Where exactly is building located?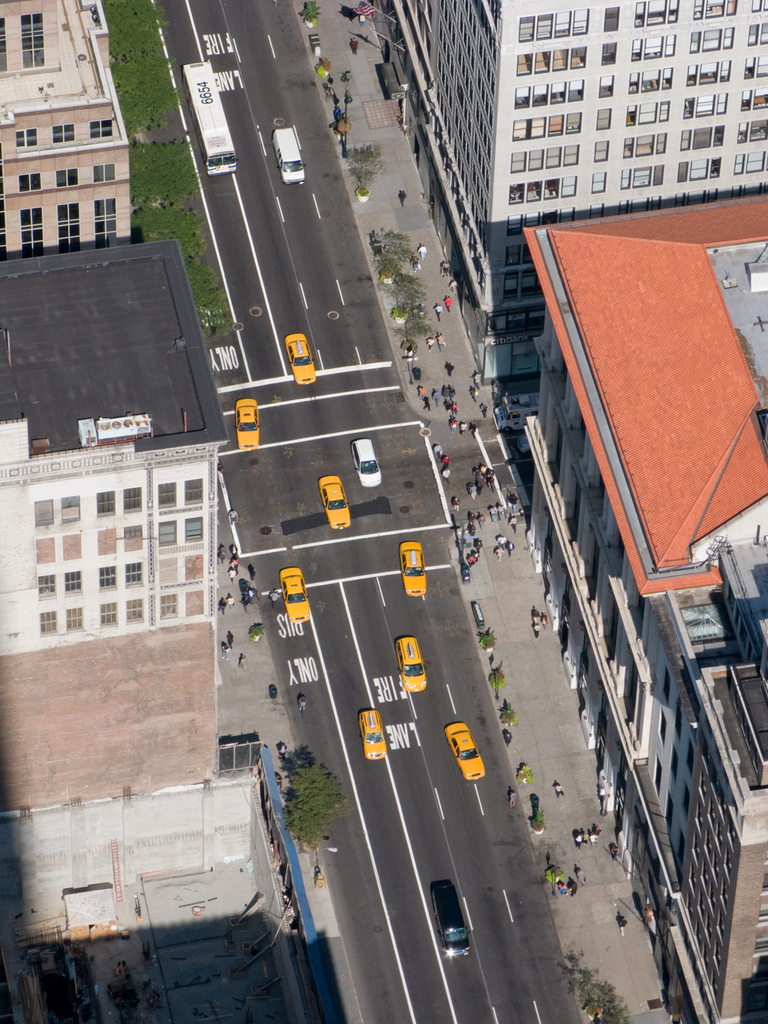
Its bounding box is 0 238 251 939.
